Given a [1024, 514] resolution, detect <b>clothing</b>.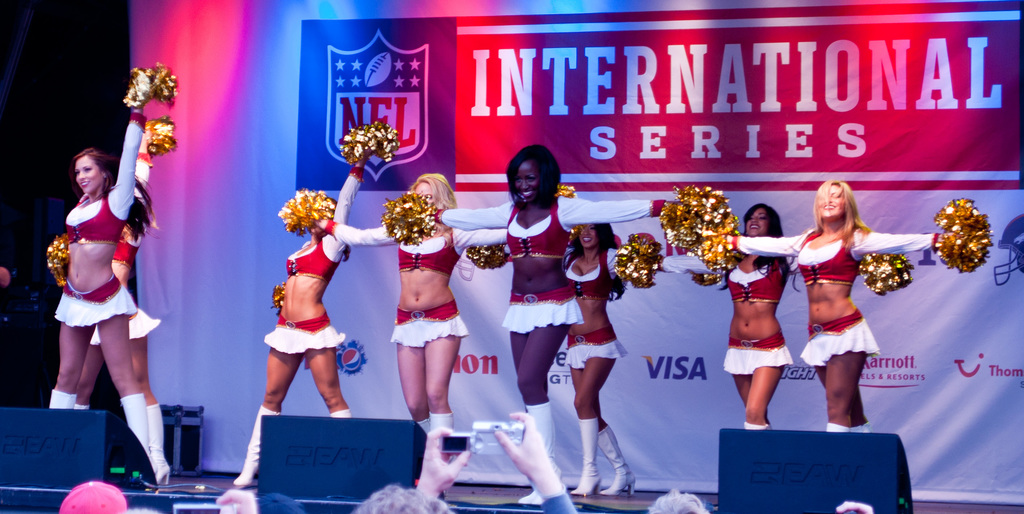
{"left": 555, "top": 323, "right": 622, "bottom": 364}.
